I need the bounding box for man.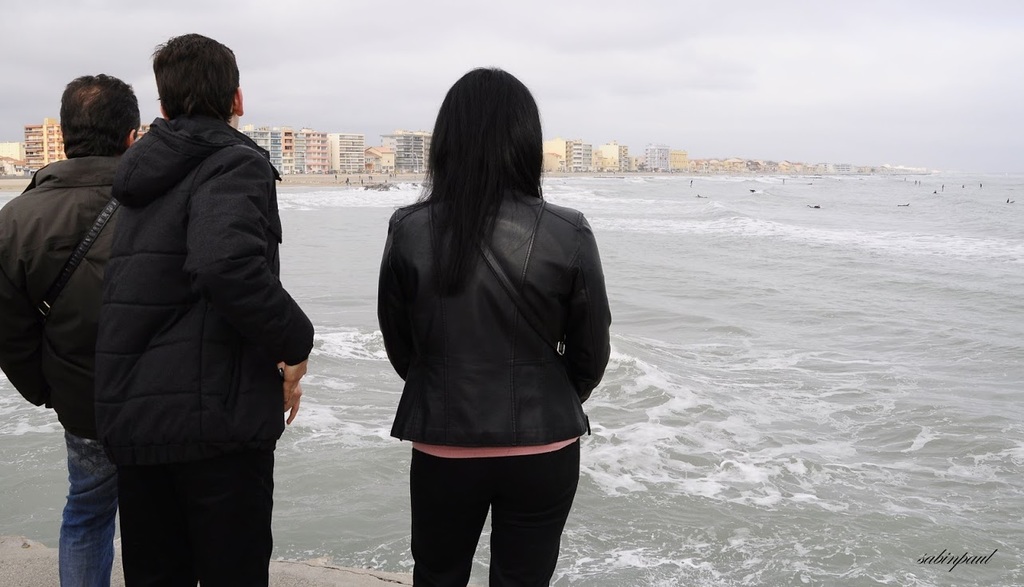
Here it is: <box>0,72,143,586</box>.
